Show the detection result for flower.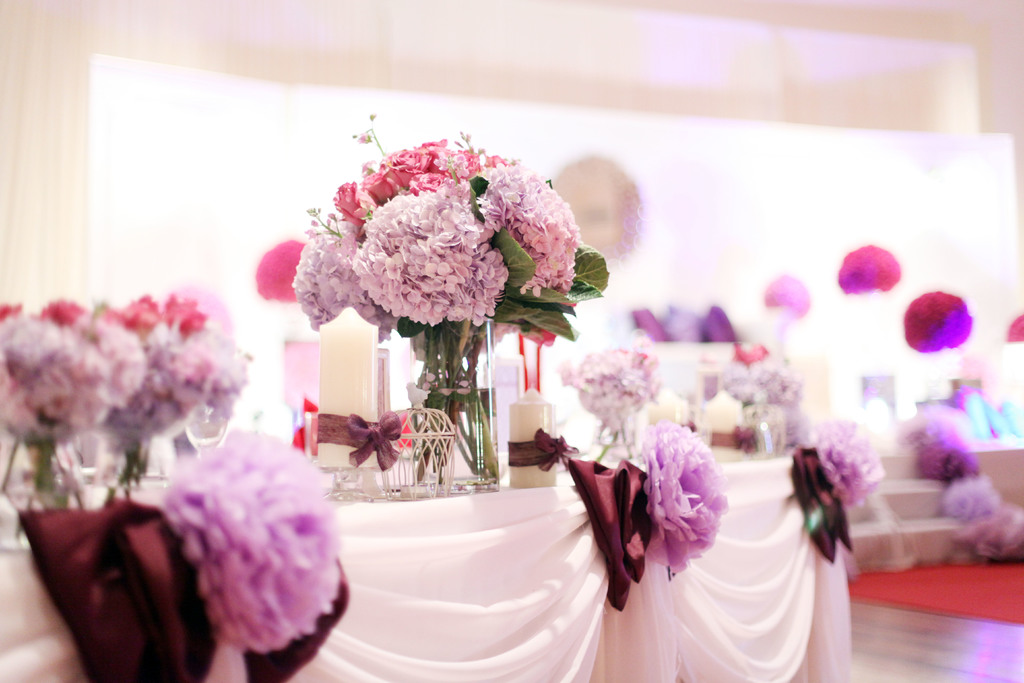
(x1=246, y1=229, x2=319, y2=304).
